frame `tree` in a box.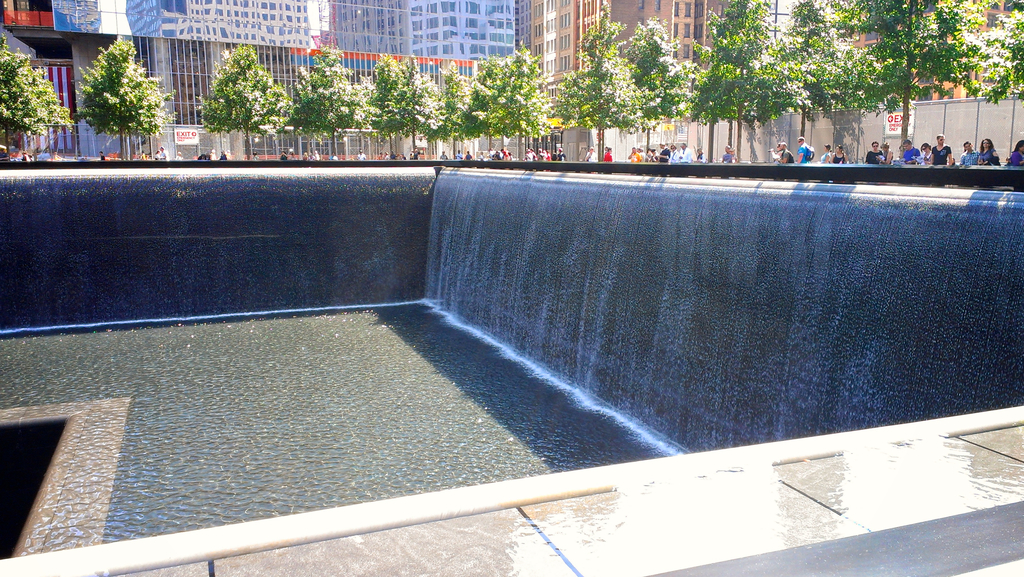
crop(548, 0, 642, 162).
